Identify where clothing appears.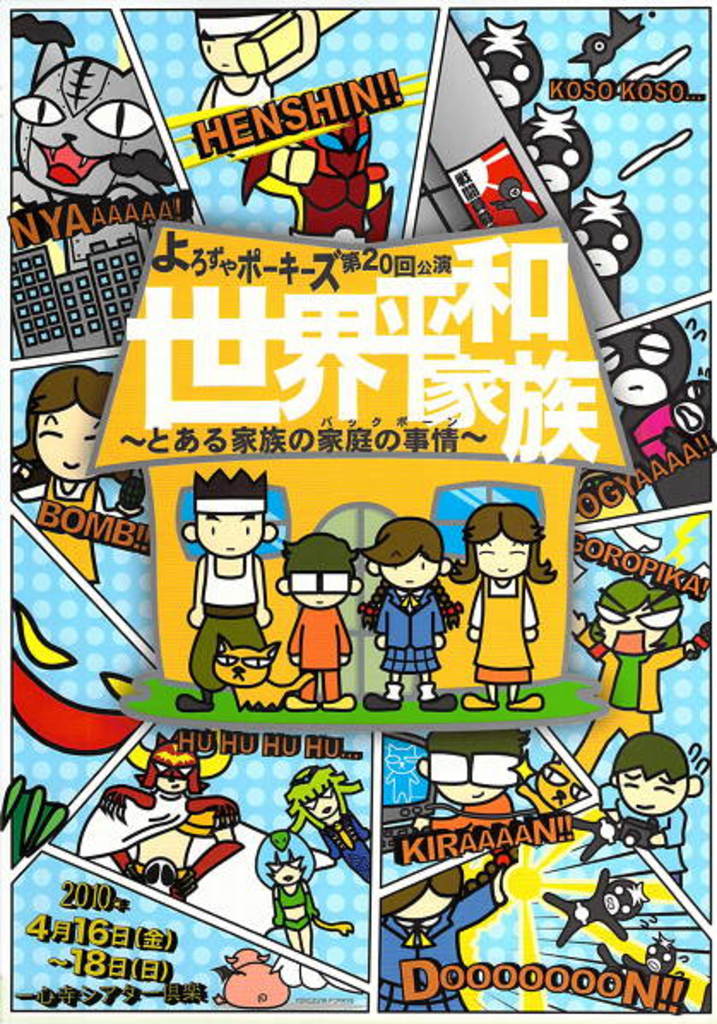
Appears at <region>599, 786, 691, 884</region>.
